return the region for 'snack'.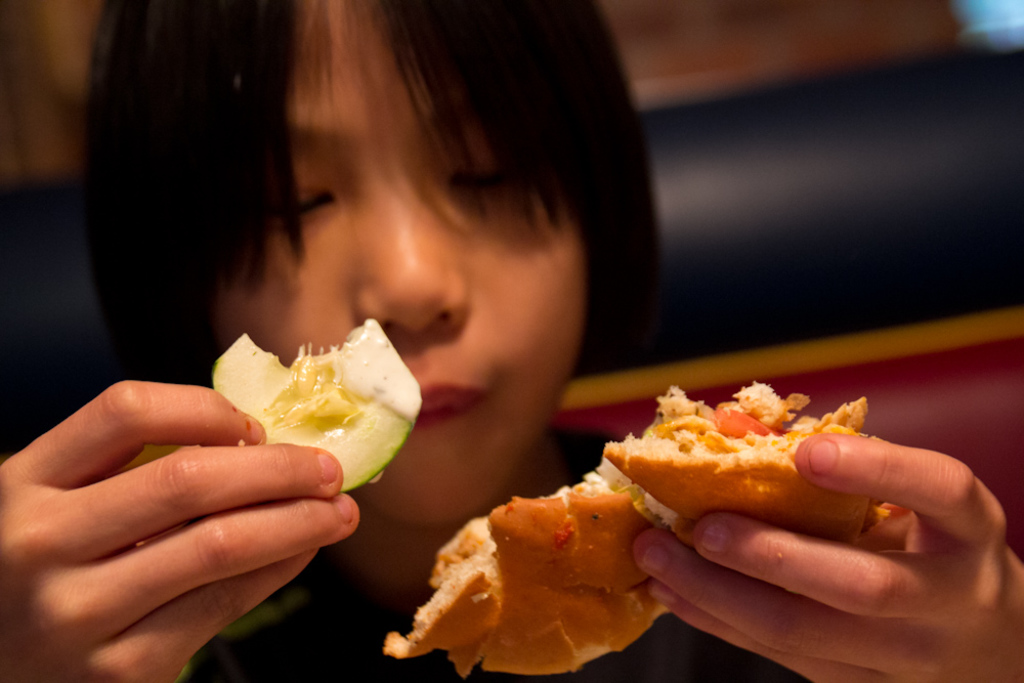
[380, 378, 886, 678].
